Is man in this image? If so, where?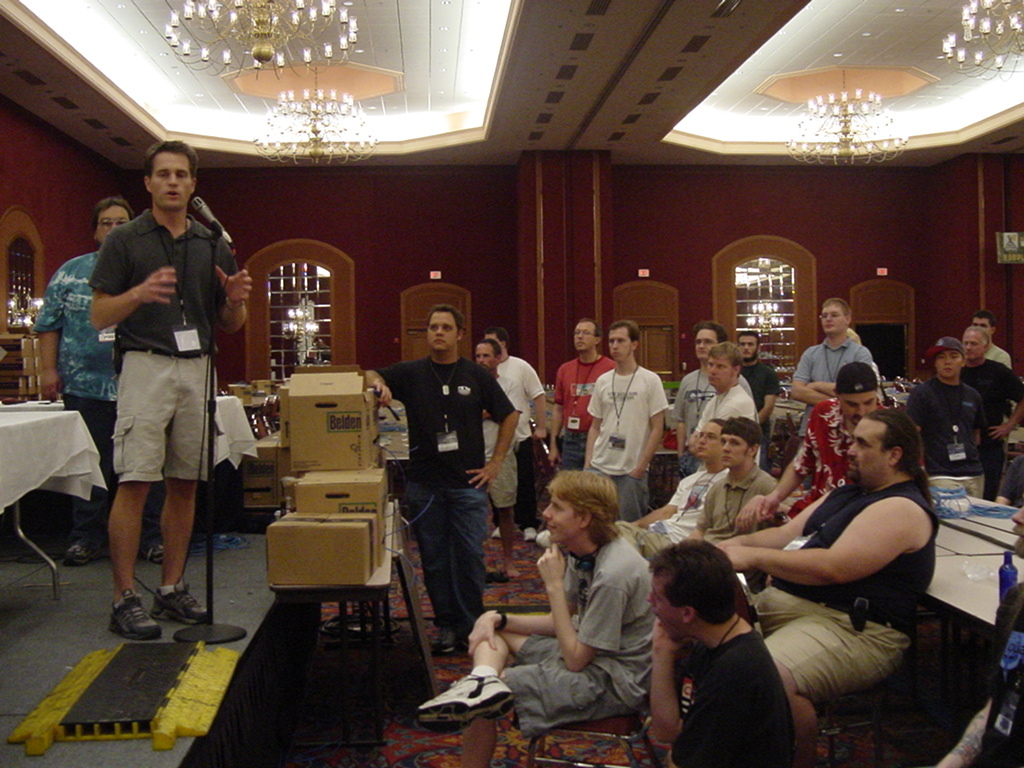
Yes, at <bbox>474, 341, 517, 581</bbox>.
